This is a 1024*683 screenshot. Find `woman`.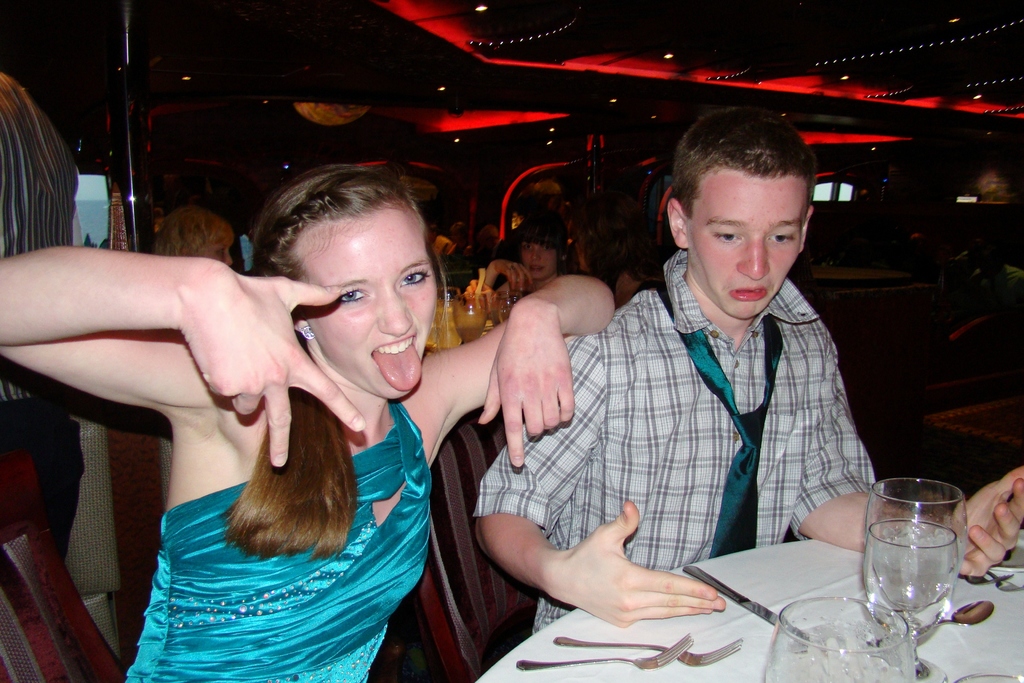
Bounding box: l=474, t=211, r=579, b=307.
